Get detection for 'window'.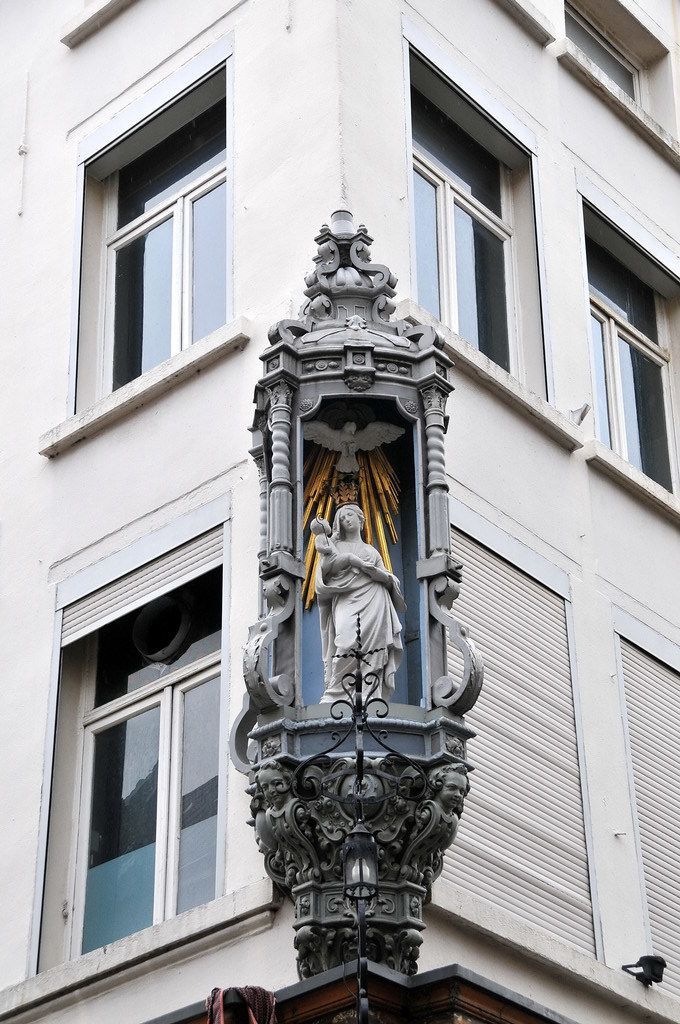
Detection: box(0, 449, 288, 1022).
